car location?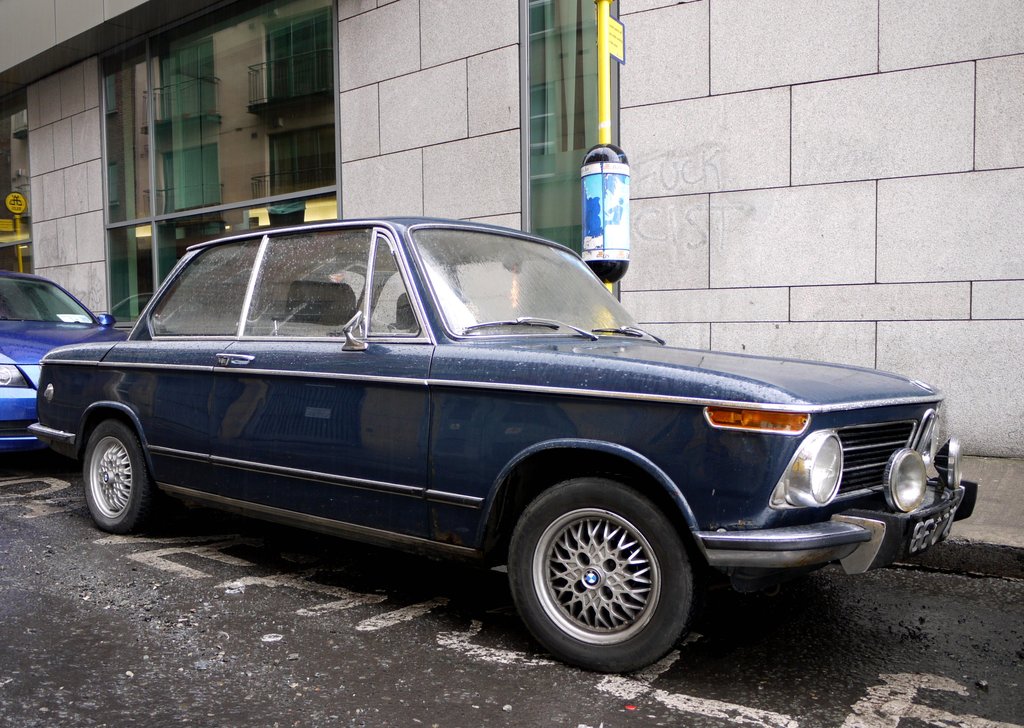
[23, 214, 979, 677]
